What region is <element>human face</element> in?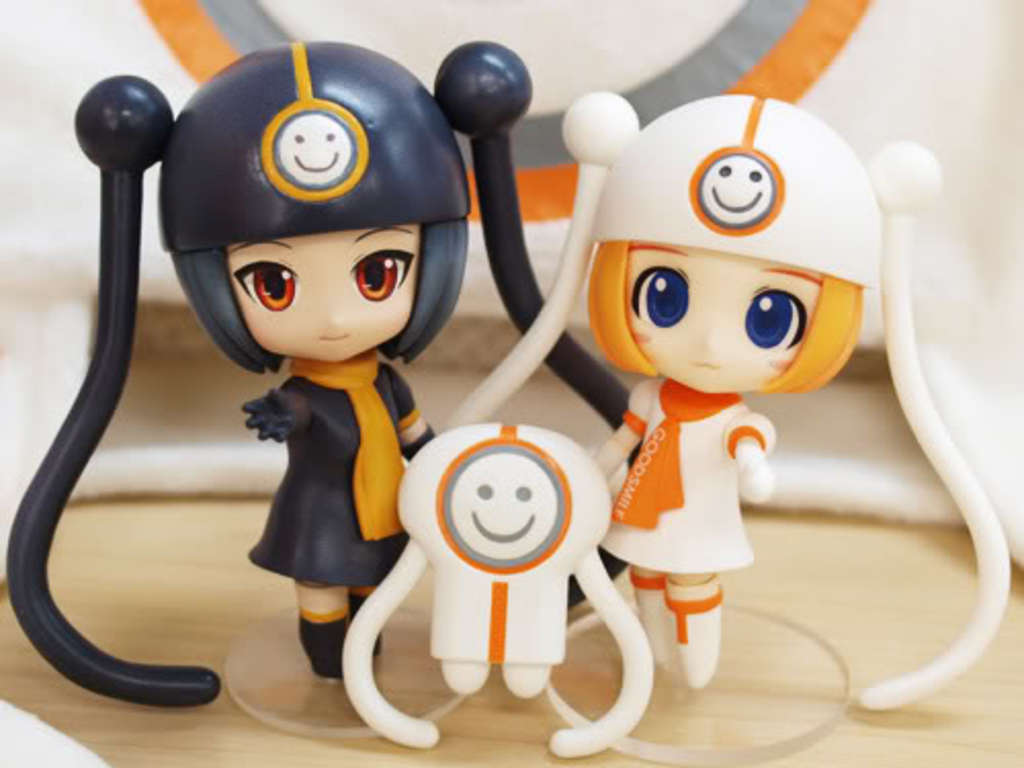
(left=625, top=242, right=821, bottom=391).
